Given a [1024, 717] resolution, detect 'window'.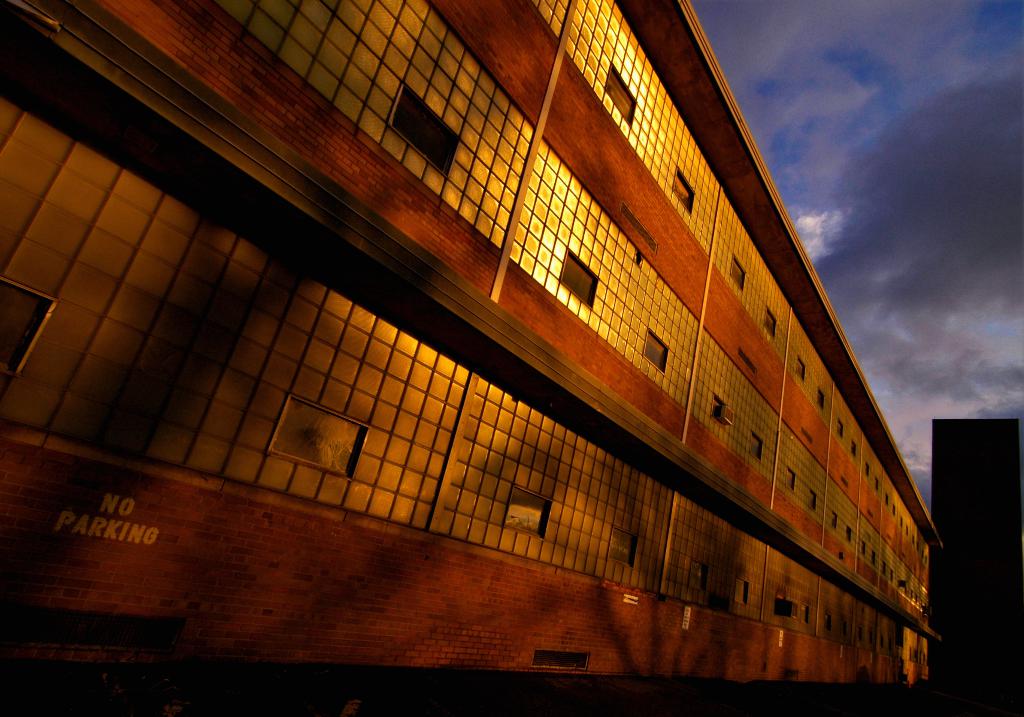
[left=606, top=68, right=635, bottom=124].
